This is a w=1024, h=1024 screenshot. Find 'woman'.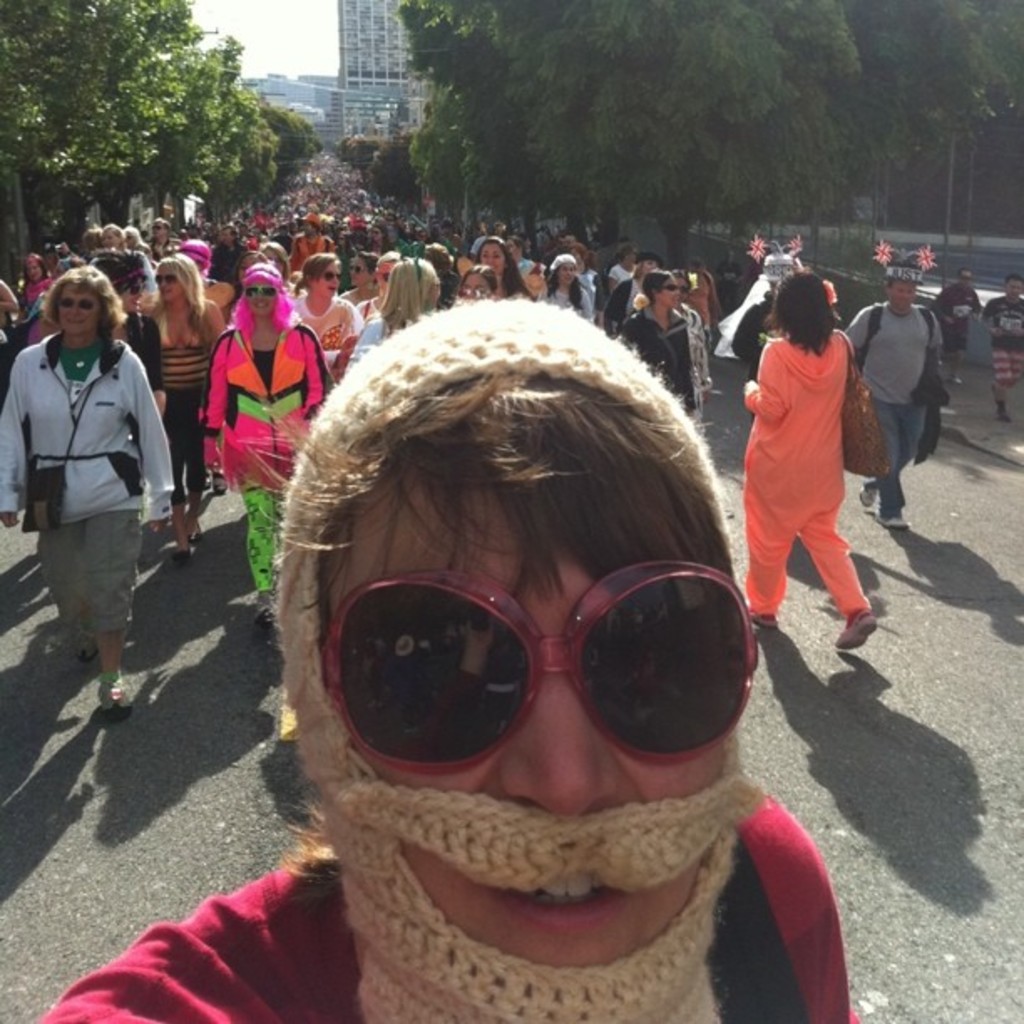
Bounding box: (614, 266, 703, 420).
